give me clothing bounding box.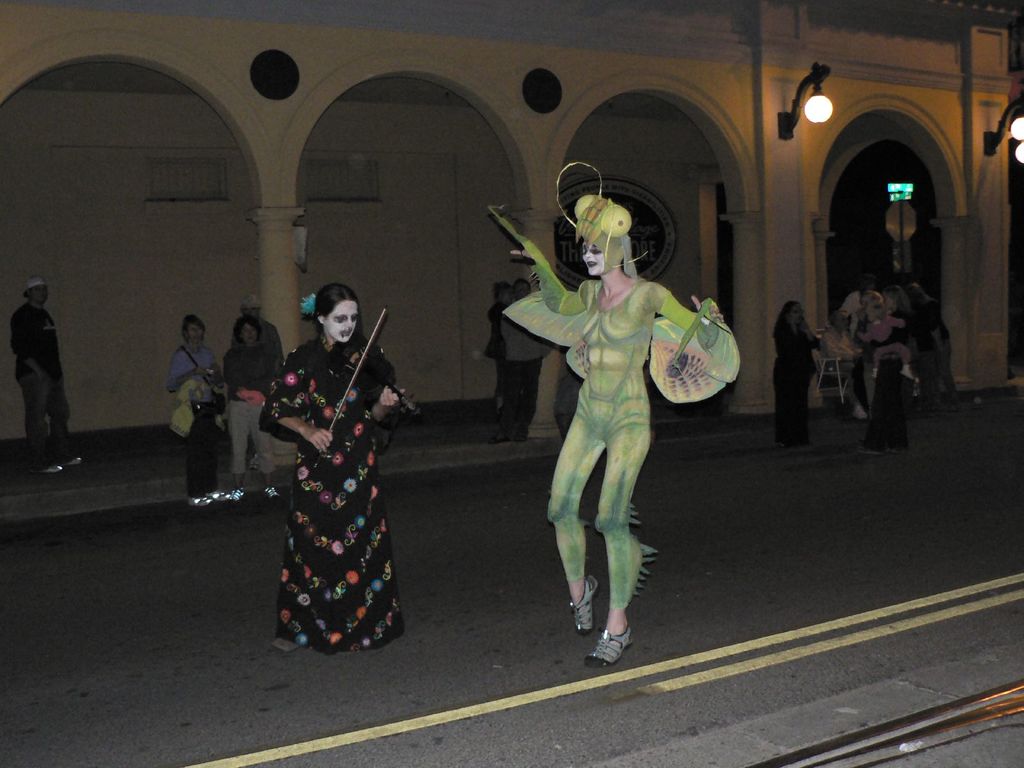
<region>8, 300, 71, 467</region>.
